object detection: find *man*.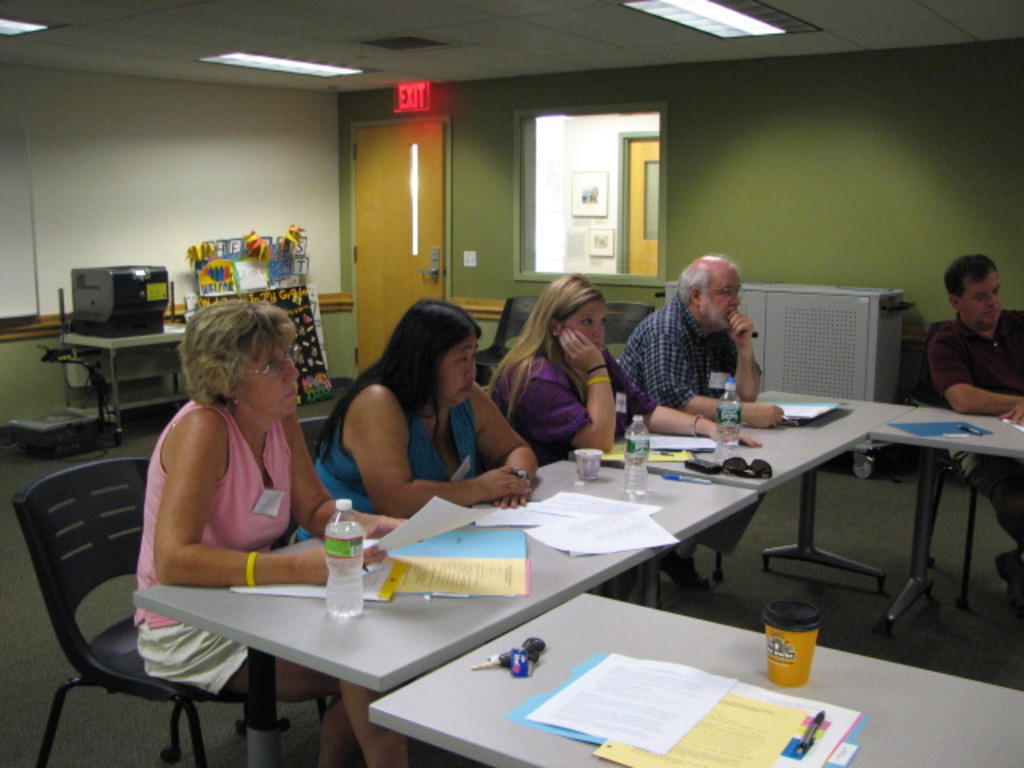
bbox(619, 253, 790, 590).
